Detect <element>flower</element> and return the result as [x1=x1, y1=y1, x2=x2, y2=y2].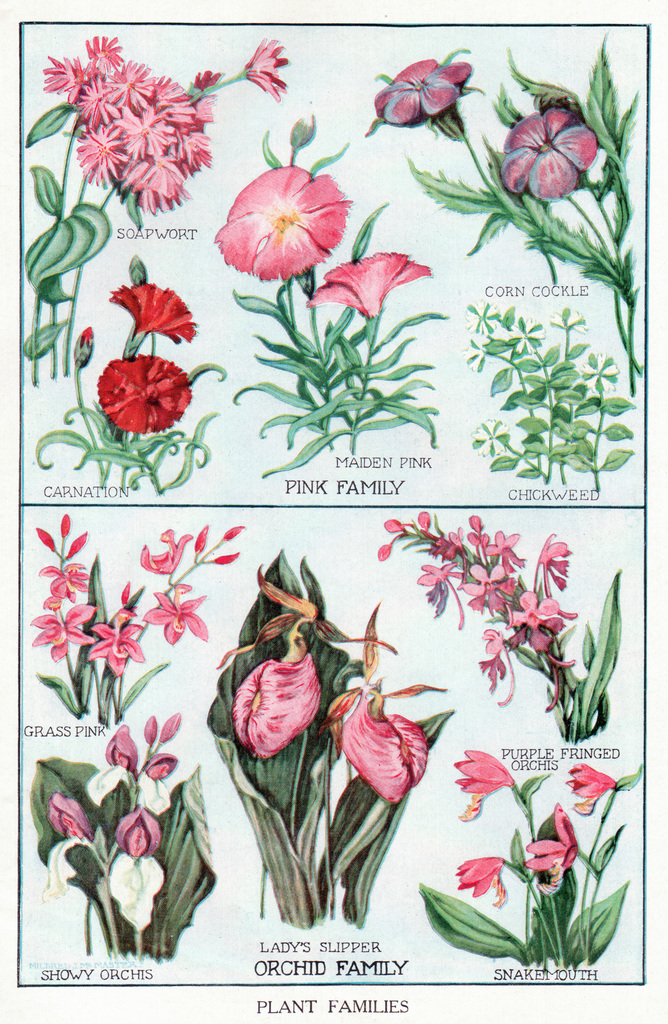
[x1=99, y1=349, x2=195, y2=435].
